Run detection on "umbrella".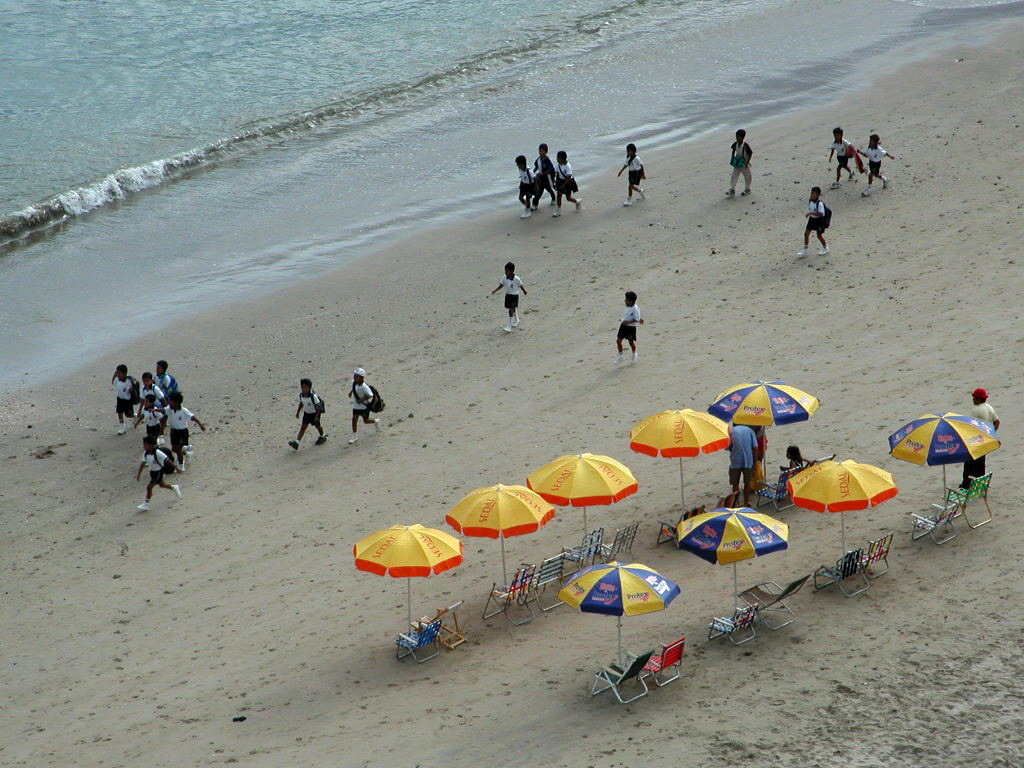
Result: crop(444, 485, 555, 586).
